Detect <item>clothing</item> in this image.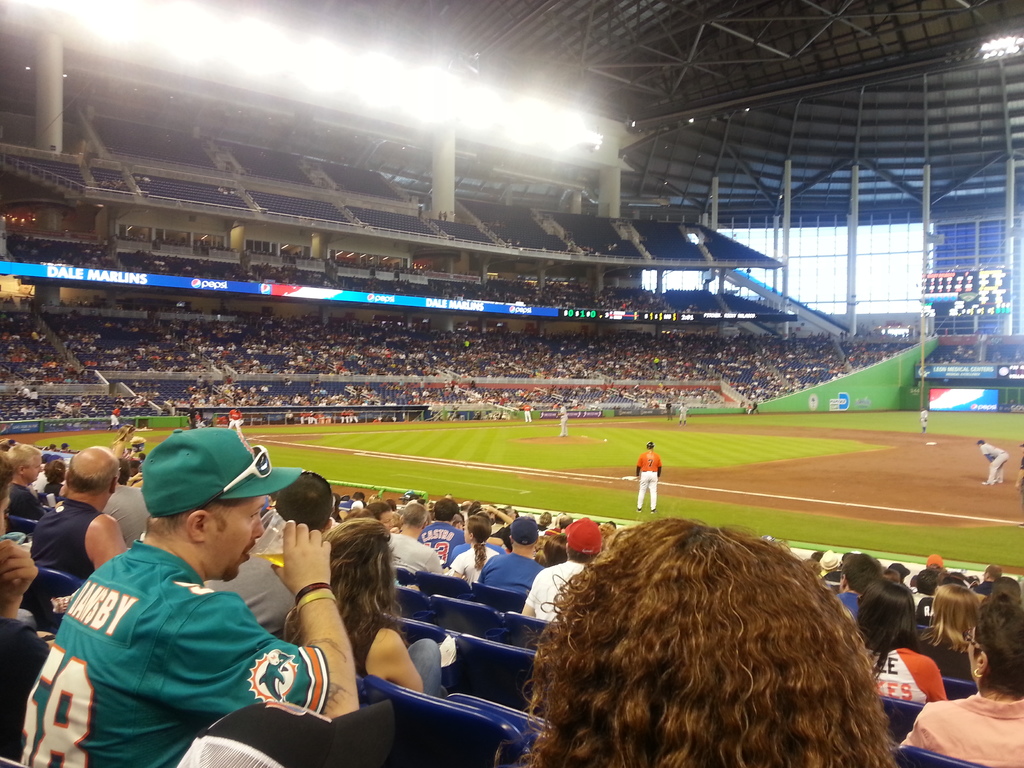
Detection: 26/498/105/582.
